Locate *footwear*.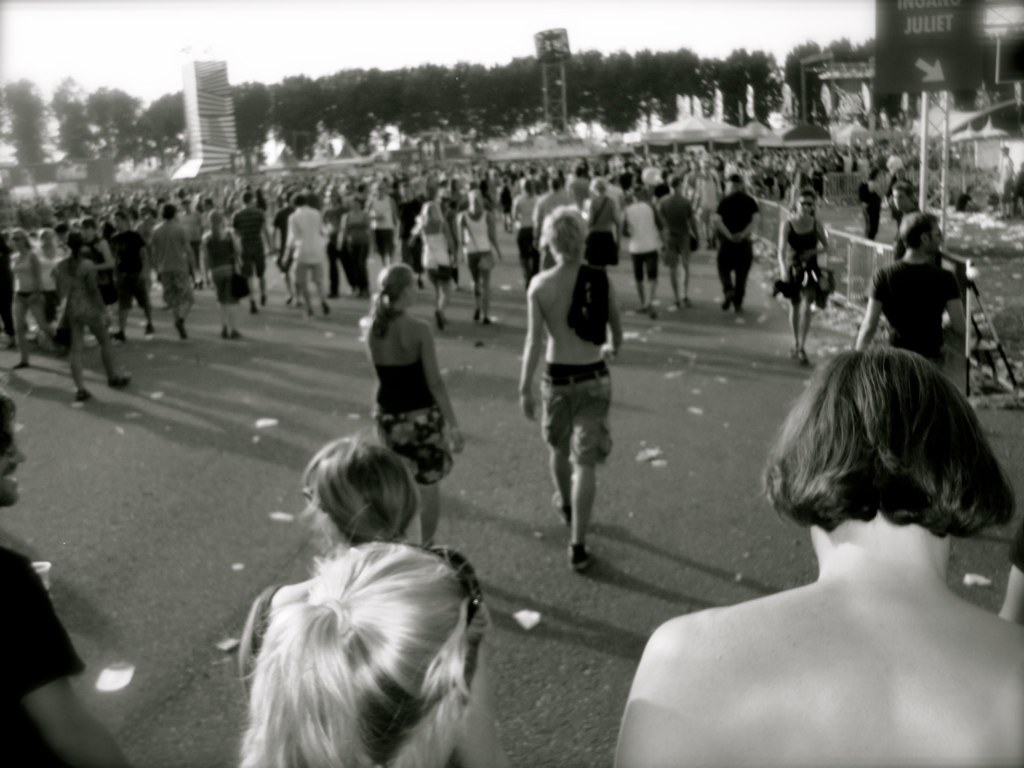
Bounding box: bbox=[148, 321, 158, 335].
